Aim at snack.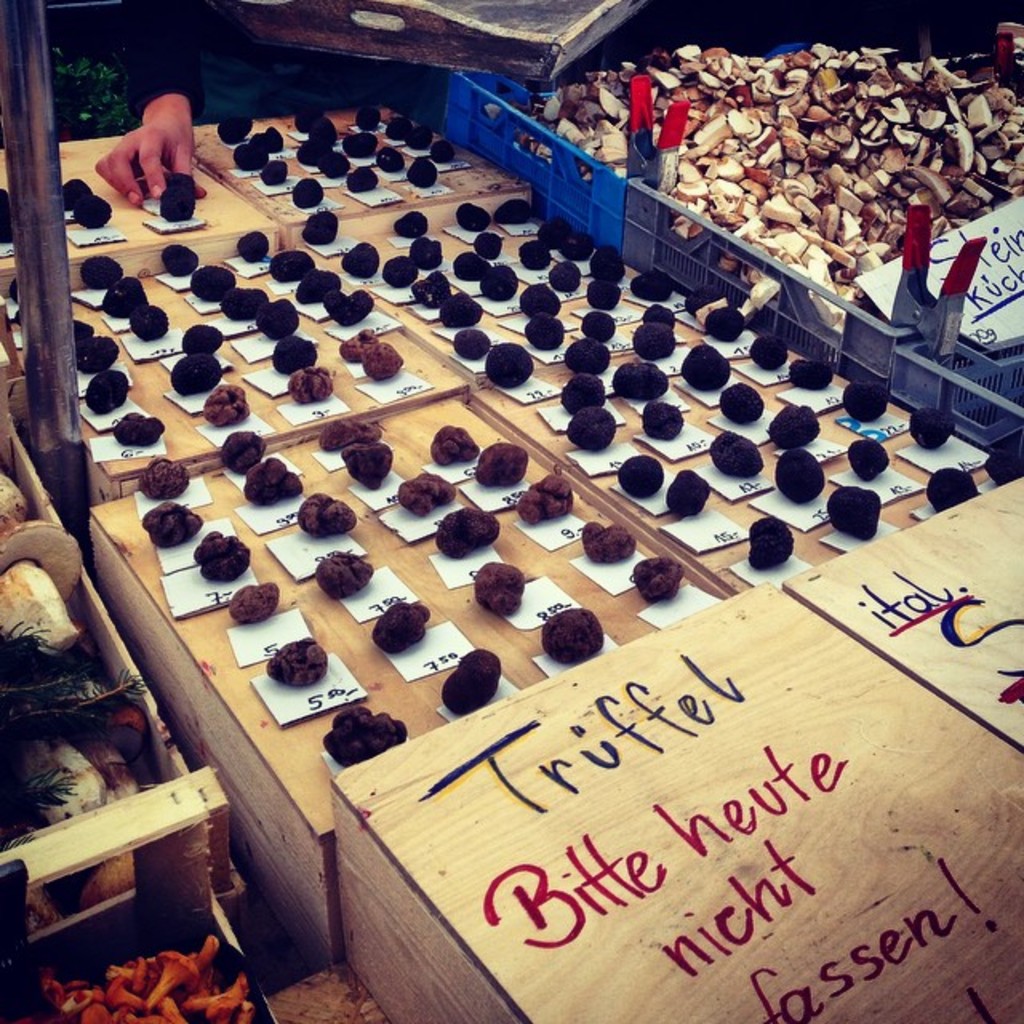
Aimed at crop(474, 230, 507, 254).
